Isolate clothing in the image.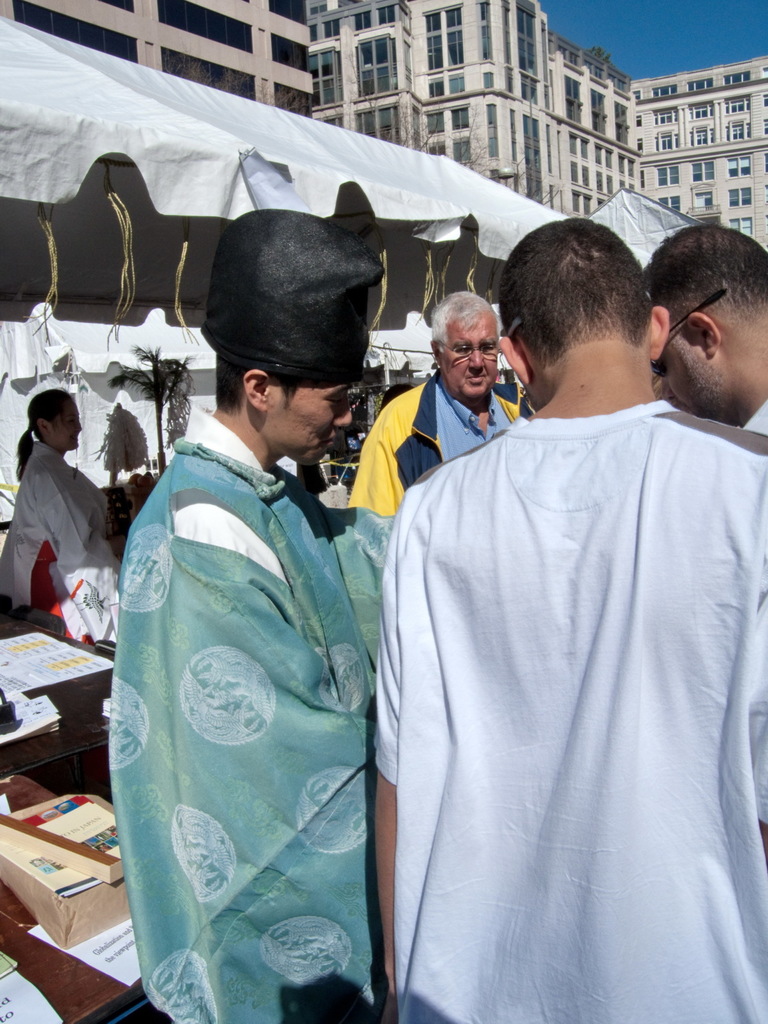
Isolated region: box(741, 395, 767, 436).
